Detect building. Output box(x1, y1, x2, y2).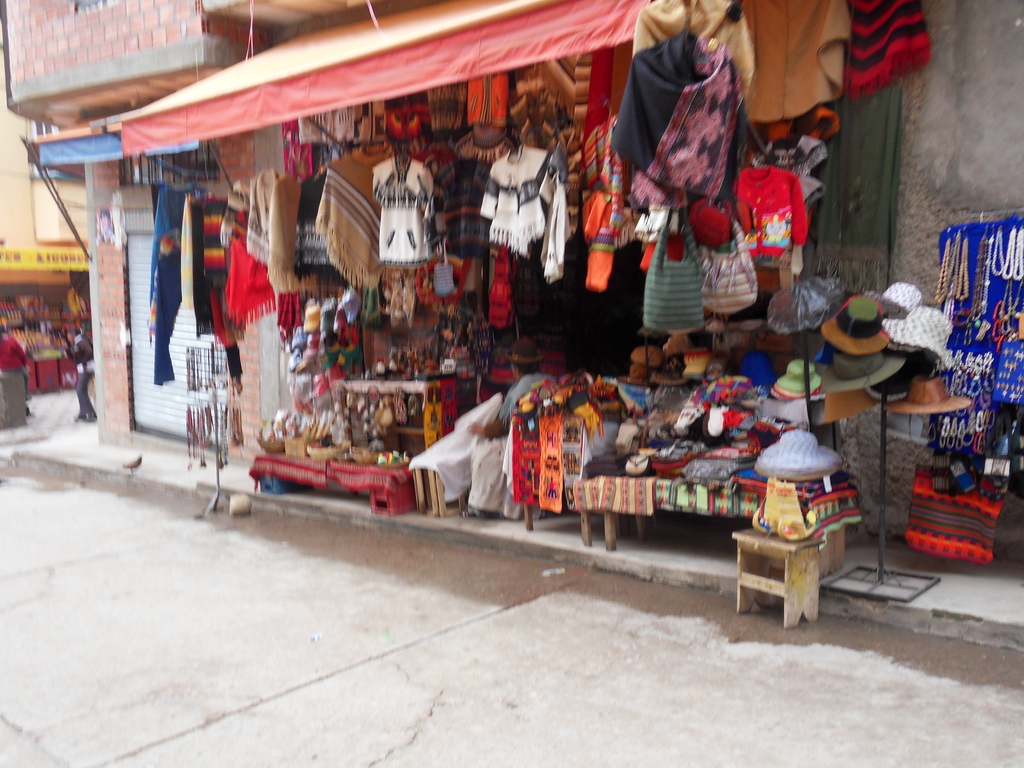
box(0, 23, 88, 297).
